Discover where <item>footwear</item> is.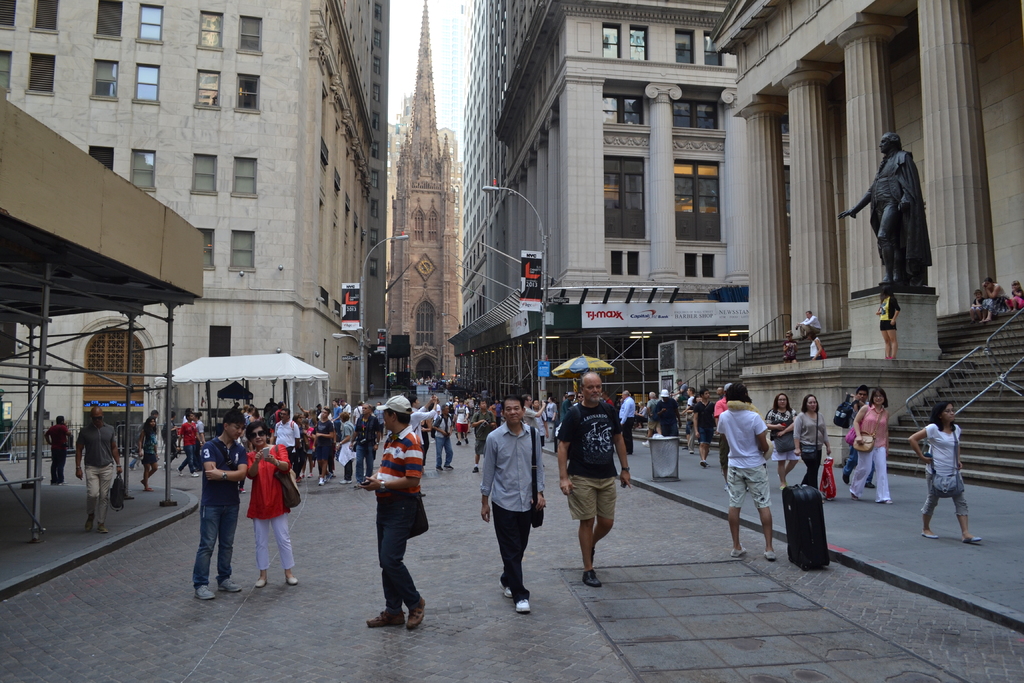
Discovered at x1=341, y1=480, x2=354, y2=484.
